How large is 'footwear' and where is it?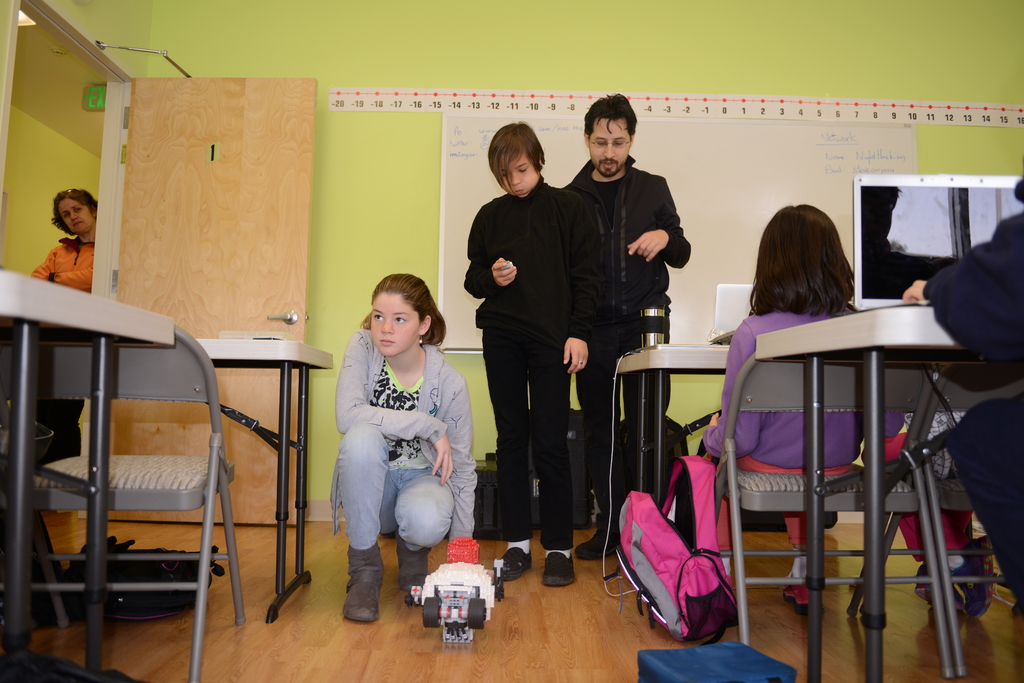
Bounding box: 397,536,429,593.
